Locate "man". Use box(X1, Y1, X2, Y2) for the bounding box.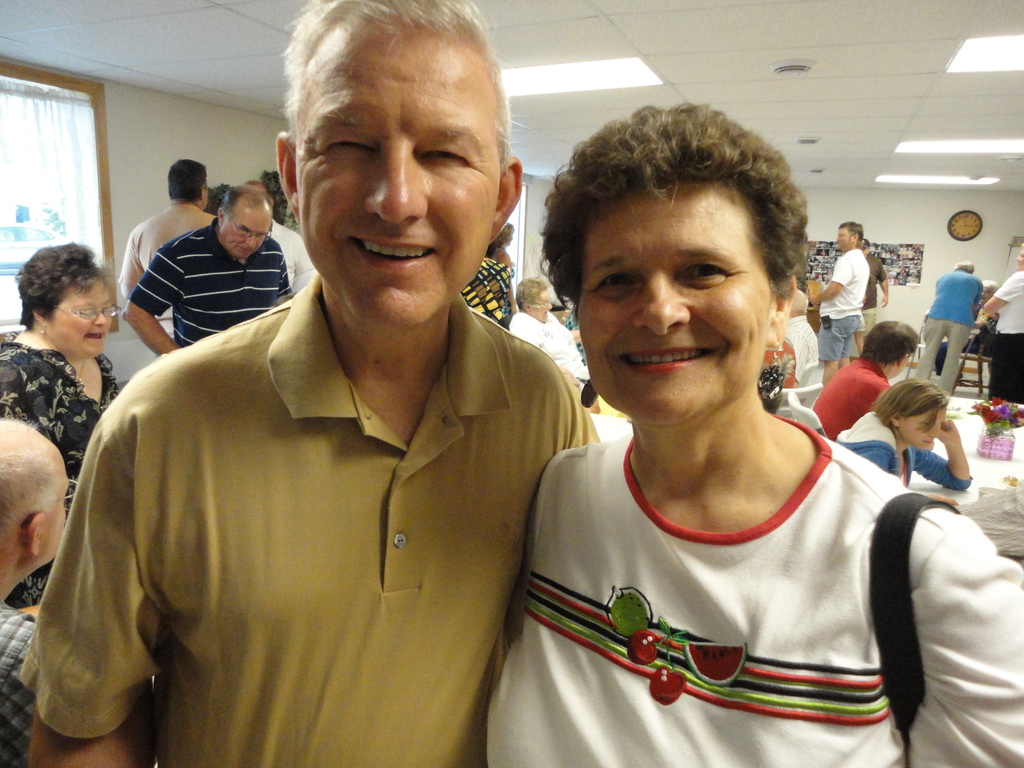
box(120, 181, 288, 358).
